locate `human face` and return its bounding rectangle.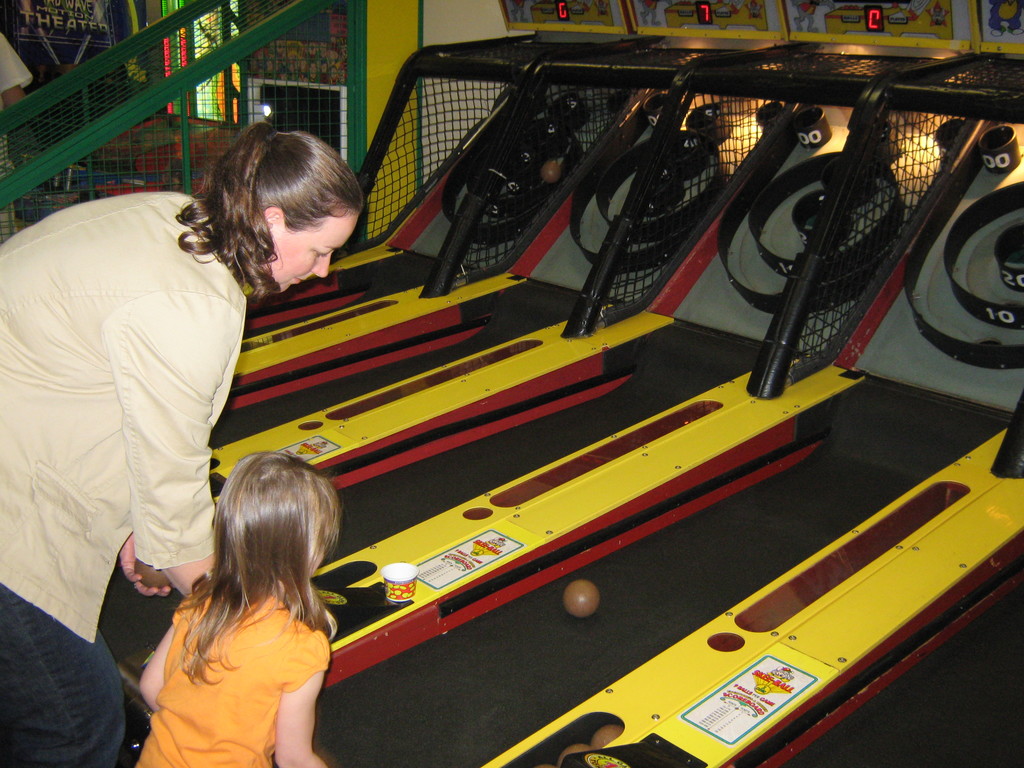
272/209/360/296.
